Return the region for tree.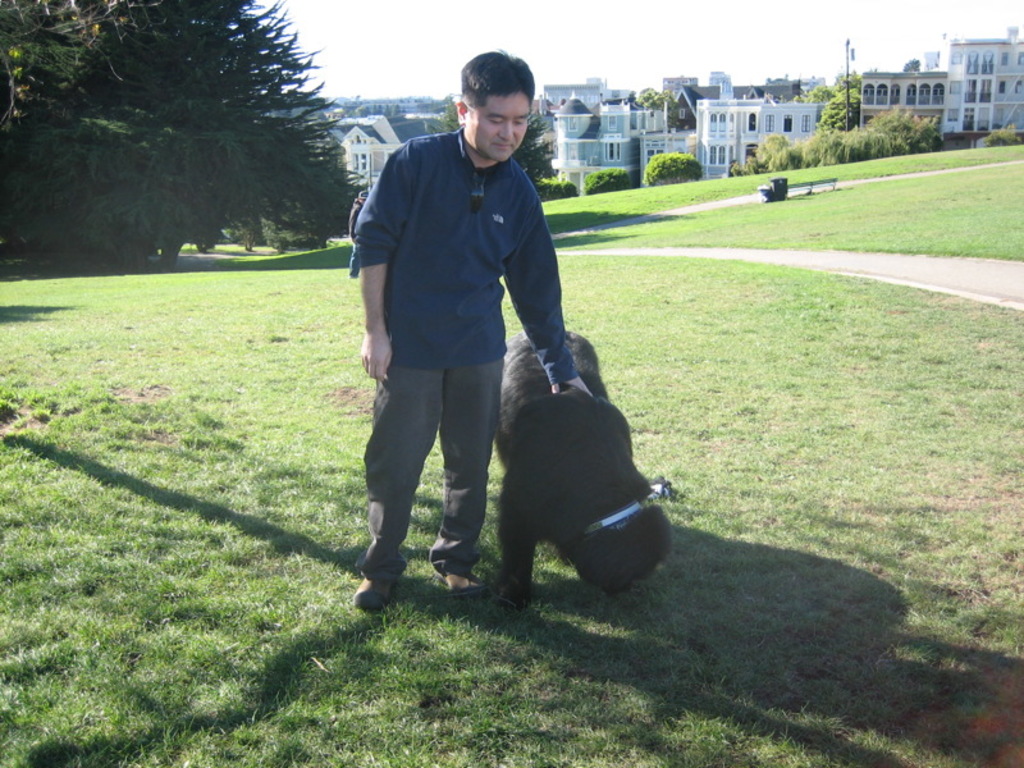
bbox(646, 152, 700, 188).
